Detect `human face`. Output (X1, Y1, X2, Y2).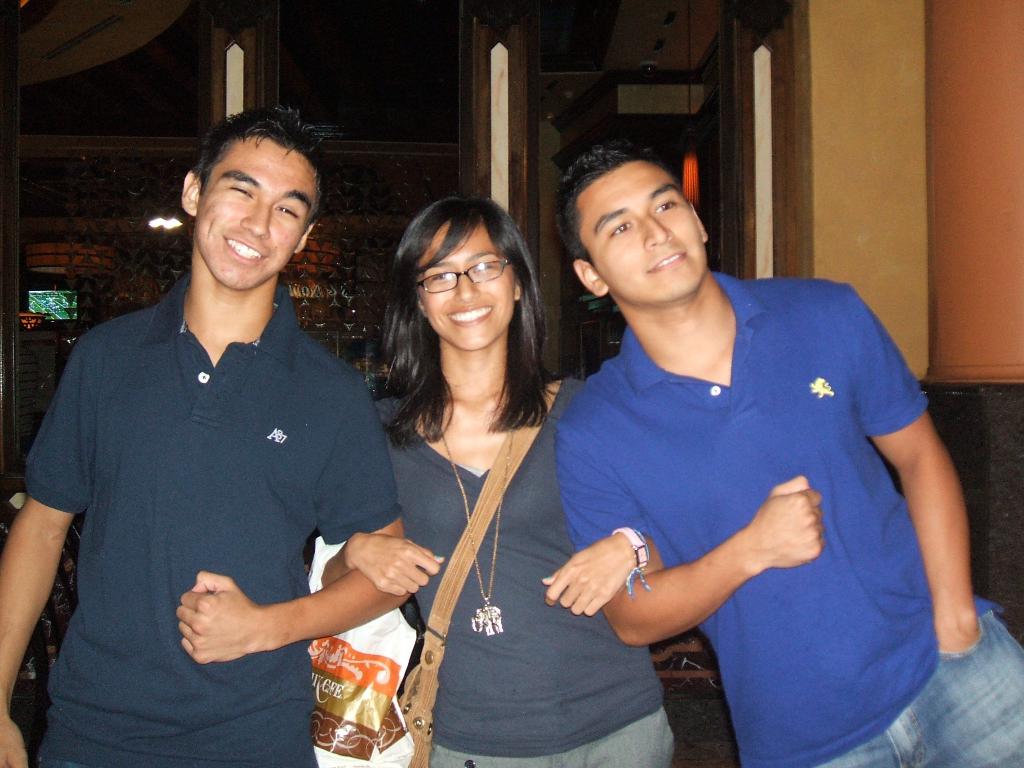
(584, 168, 710, 296).
